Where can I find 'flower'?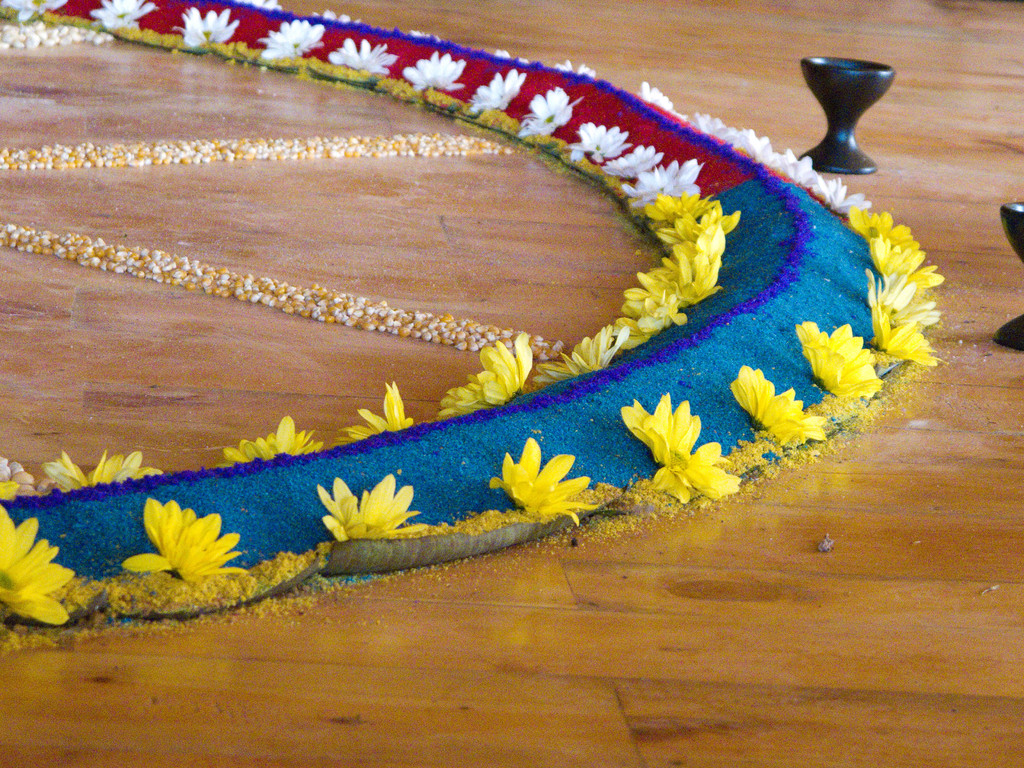
You can find it at (327, 37, 396, 79).
